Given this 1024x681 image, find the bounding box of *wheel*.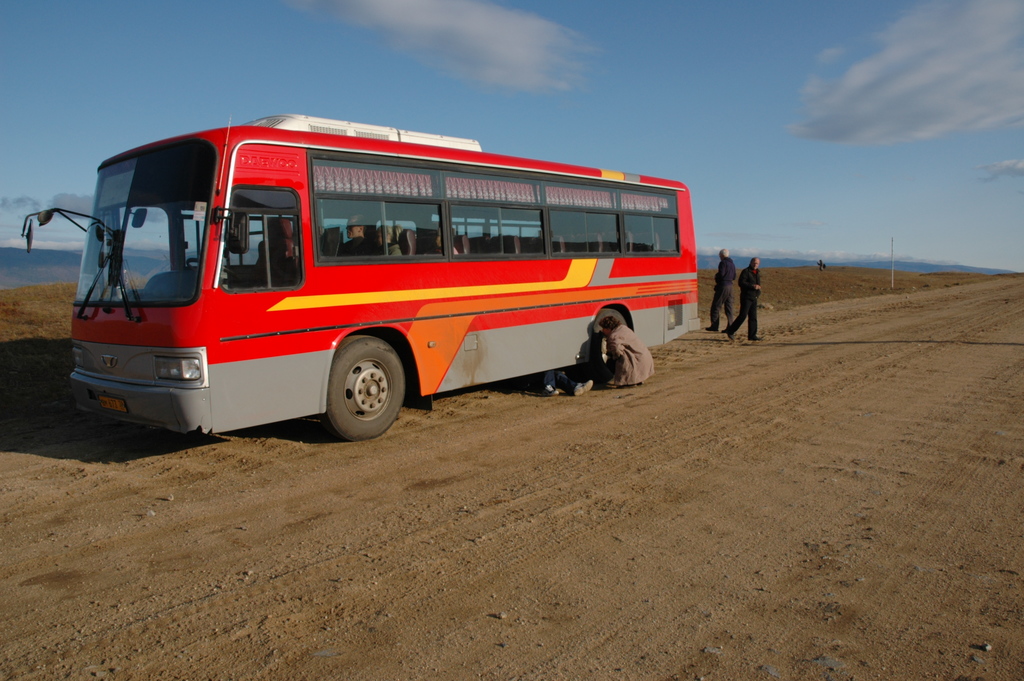
rect(325, 336, 406, 442).
